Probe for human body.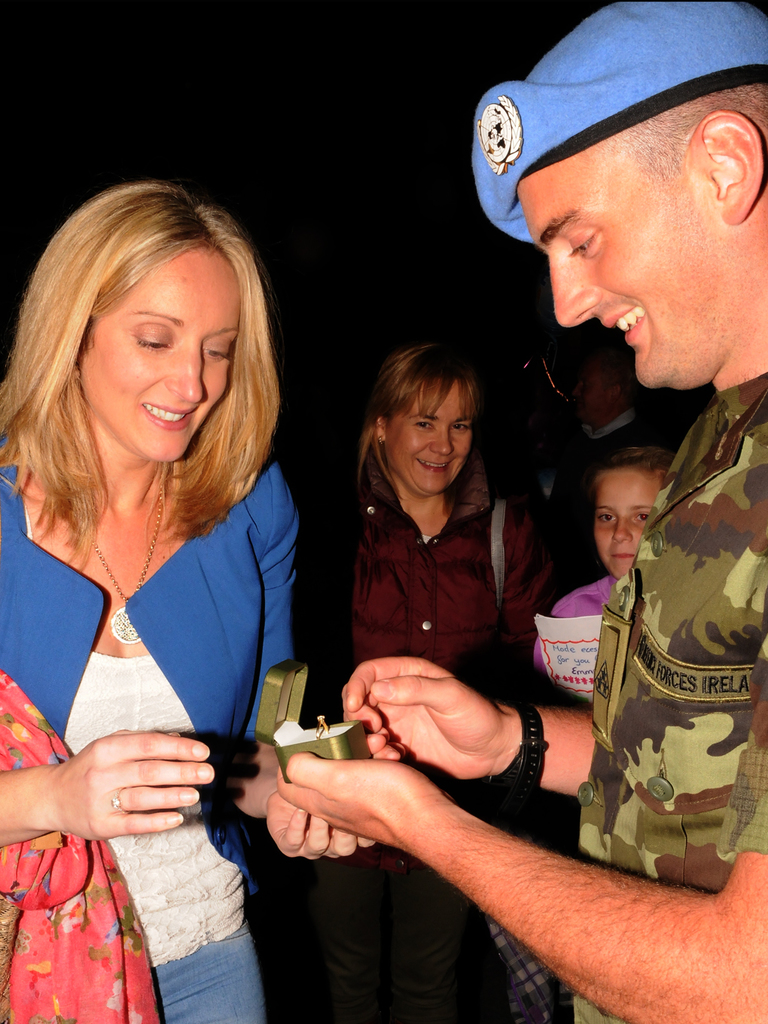
Probe result: crop(293, 486, 635, 1023).
